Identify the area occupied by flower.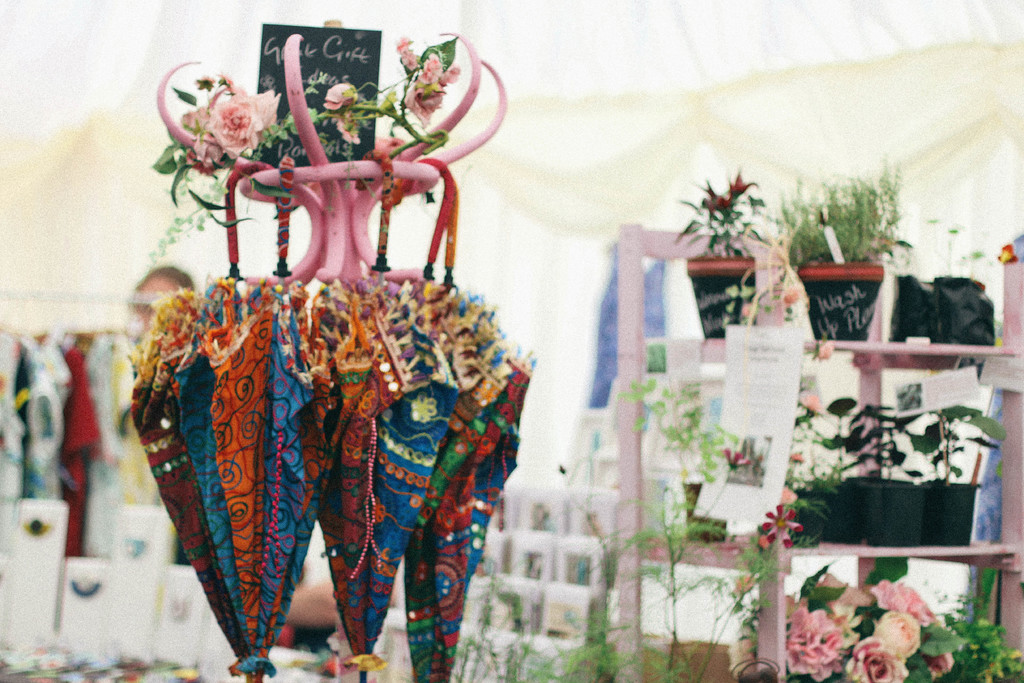
Area: {"left": 1011, "top": 651, "right": 1023, "bottom": 661}.
